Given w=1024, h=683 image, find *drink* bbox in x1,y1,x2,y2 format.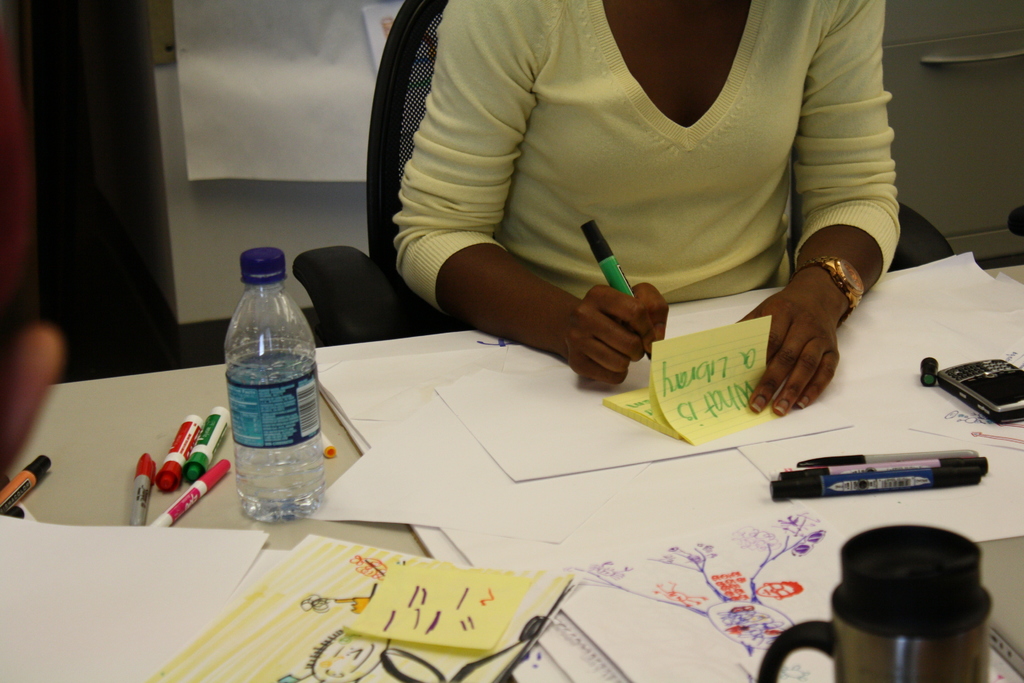
236,251,327,518.
